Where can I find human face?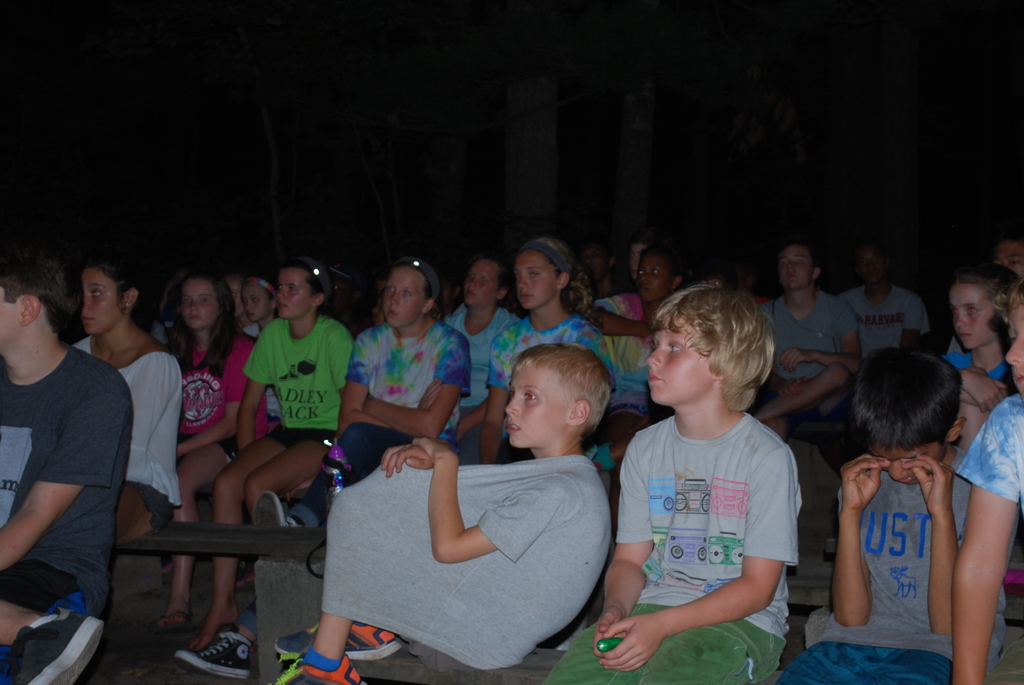
You can find it at BBox(383, 266, 426, 334).
